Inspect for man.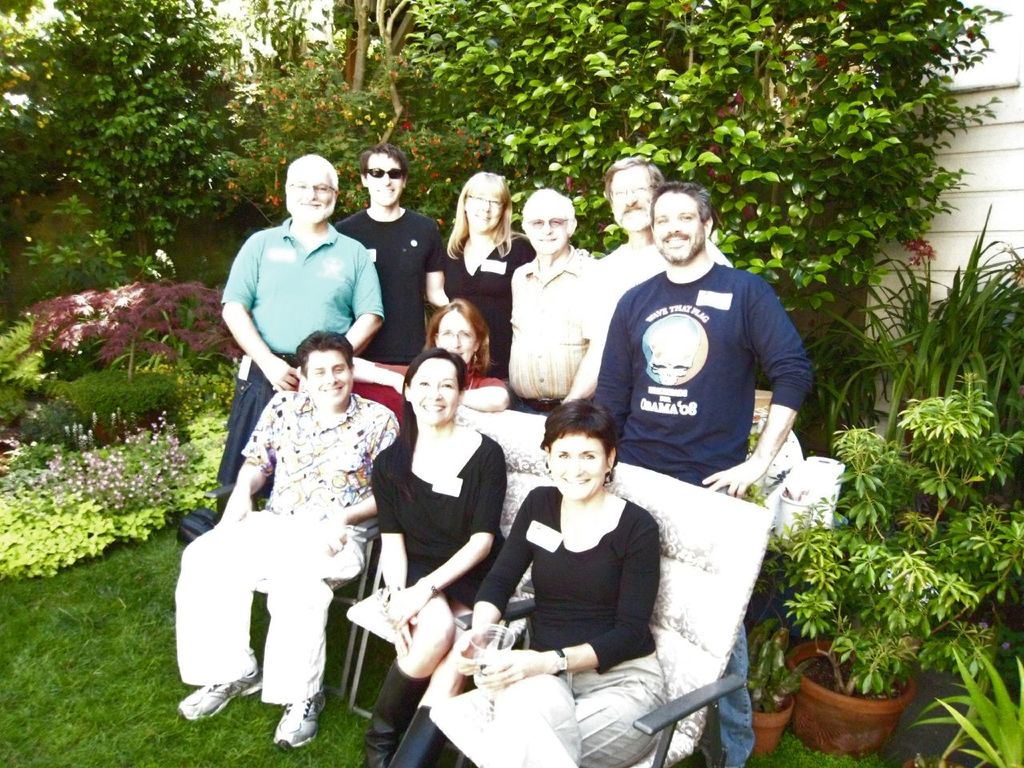
Inspection: BBox(585, 182, 818, 767).
